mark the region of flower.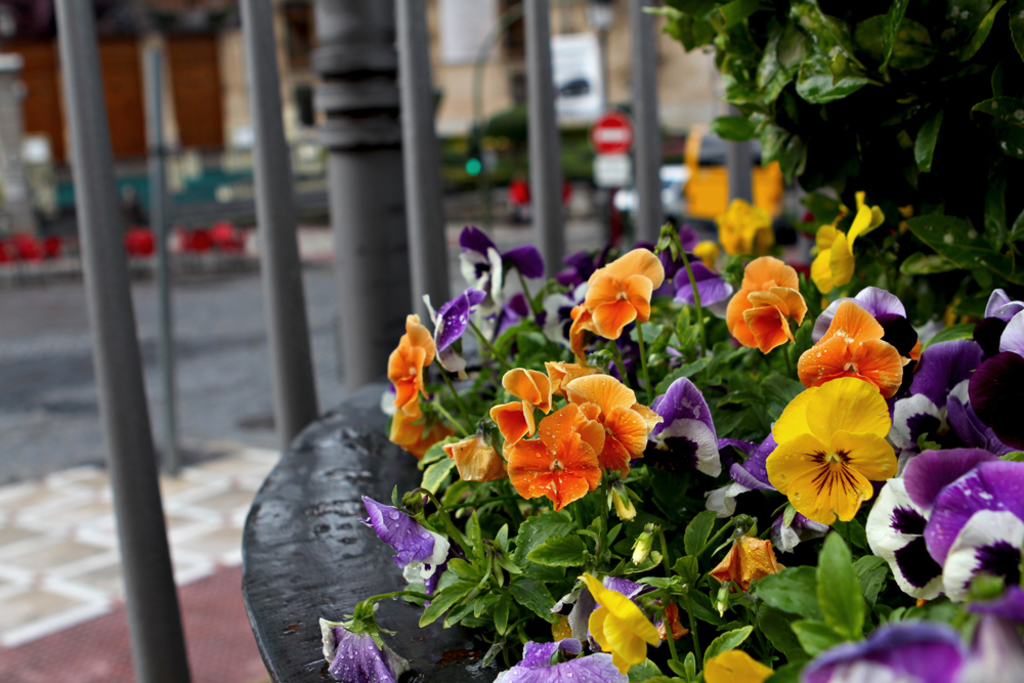
Region: (765,375,898,538).
